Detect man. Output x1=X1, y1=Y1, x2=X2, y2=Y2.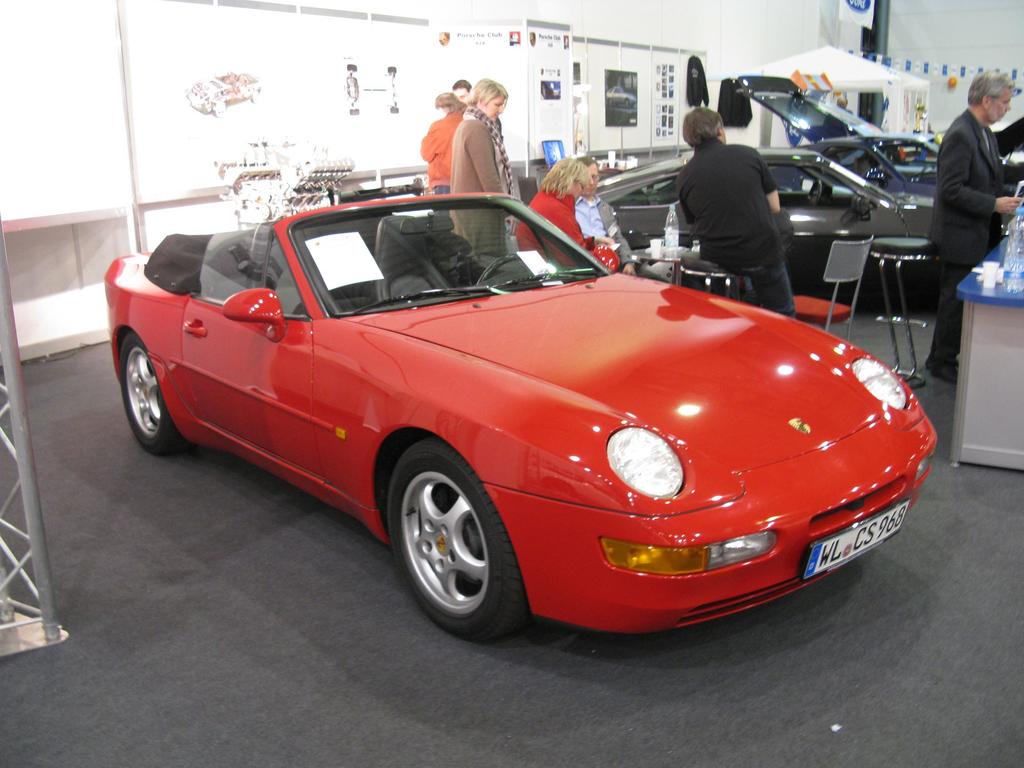
x1=662, y1=106, x2=811, y2=290.
